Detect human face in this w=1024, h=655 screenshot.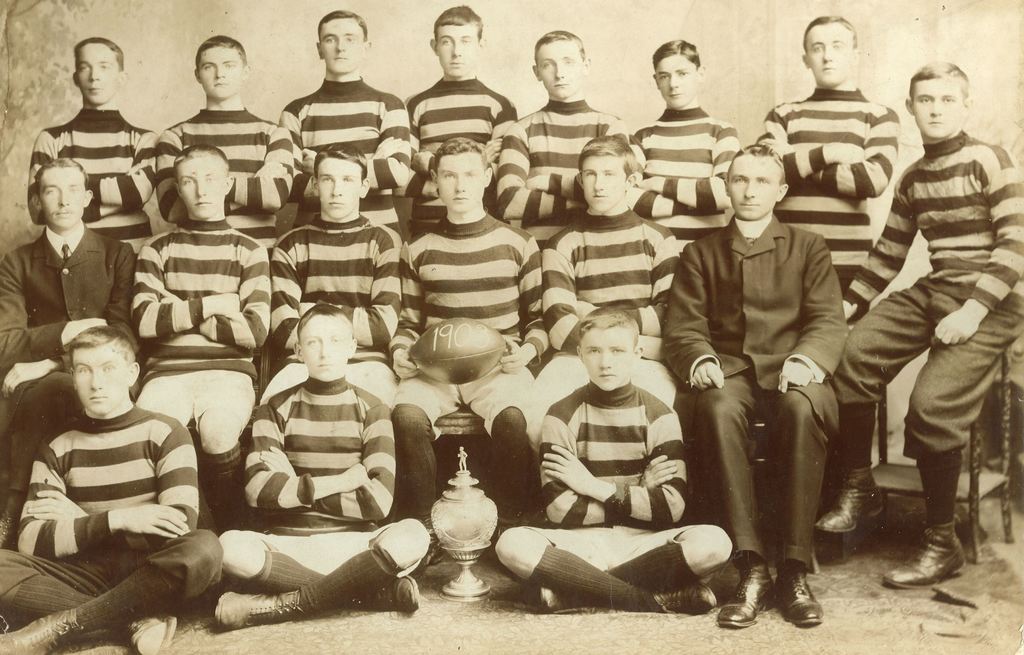
Detection: rect(582, 330, 630, 387).
